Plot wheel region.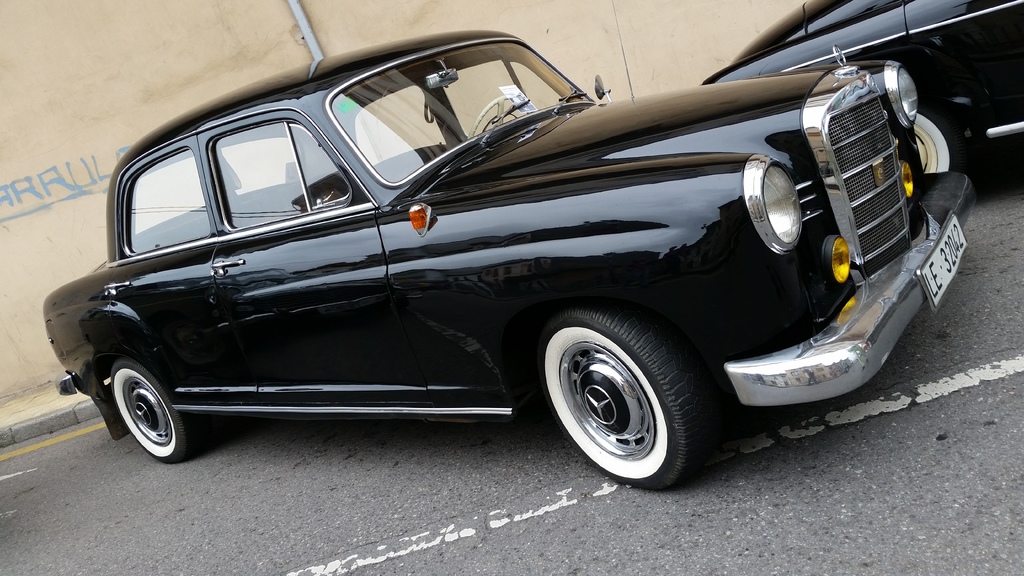
Plotted at 467 93 528 140.
